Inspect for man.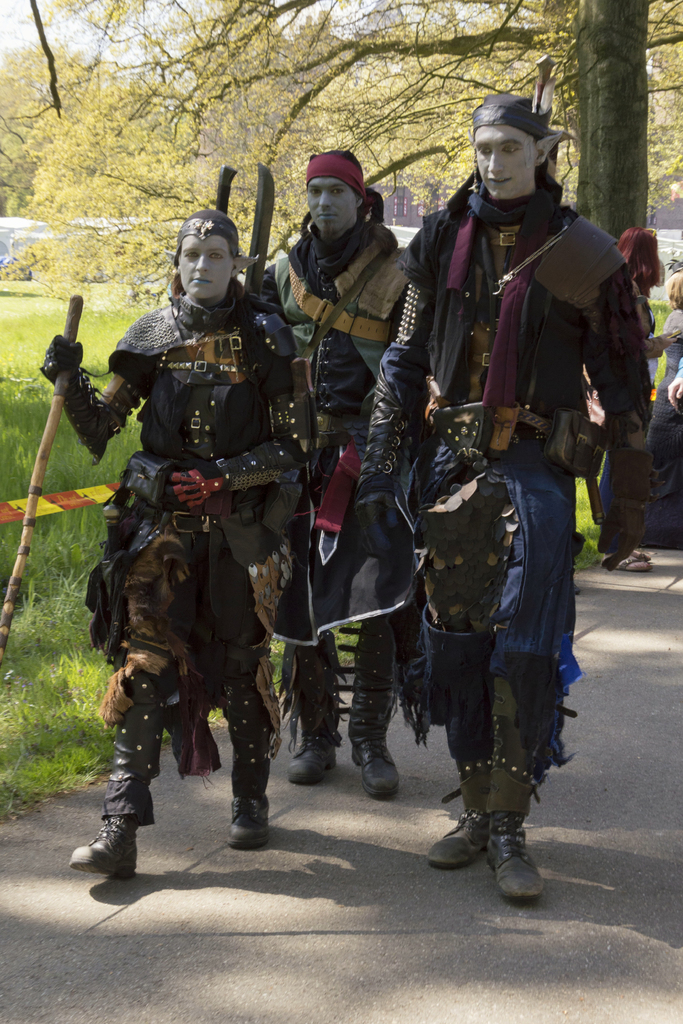
Inspection: bbox=[374, 109, 635, 847].
